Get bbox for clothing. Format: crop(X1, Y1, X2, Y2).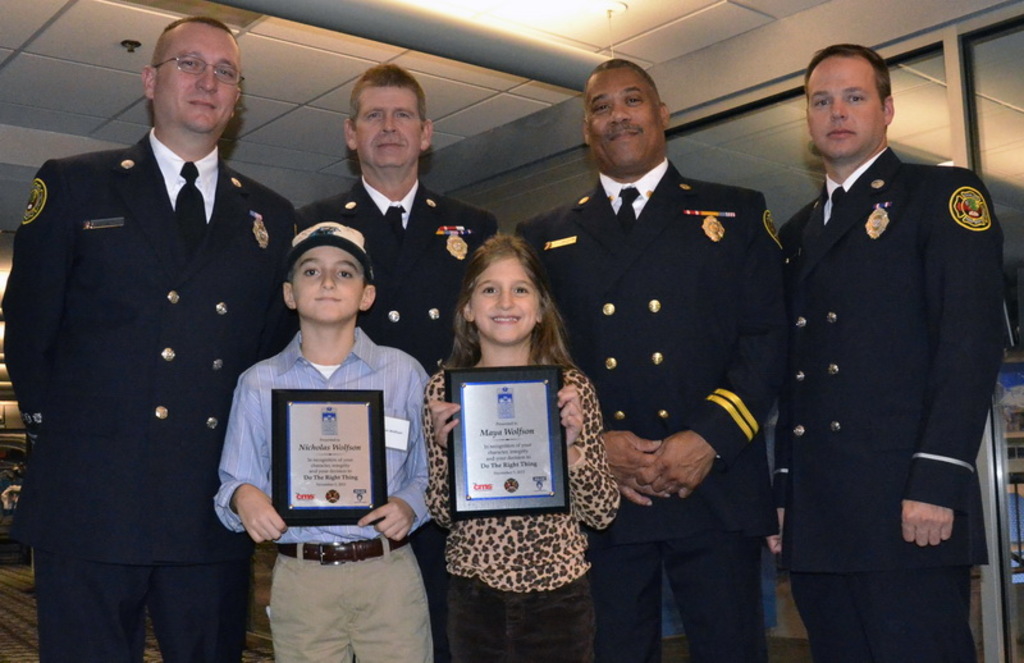
crop(211, 325, 442, 662).
